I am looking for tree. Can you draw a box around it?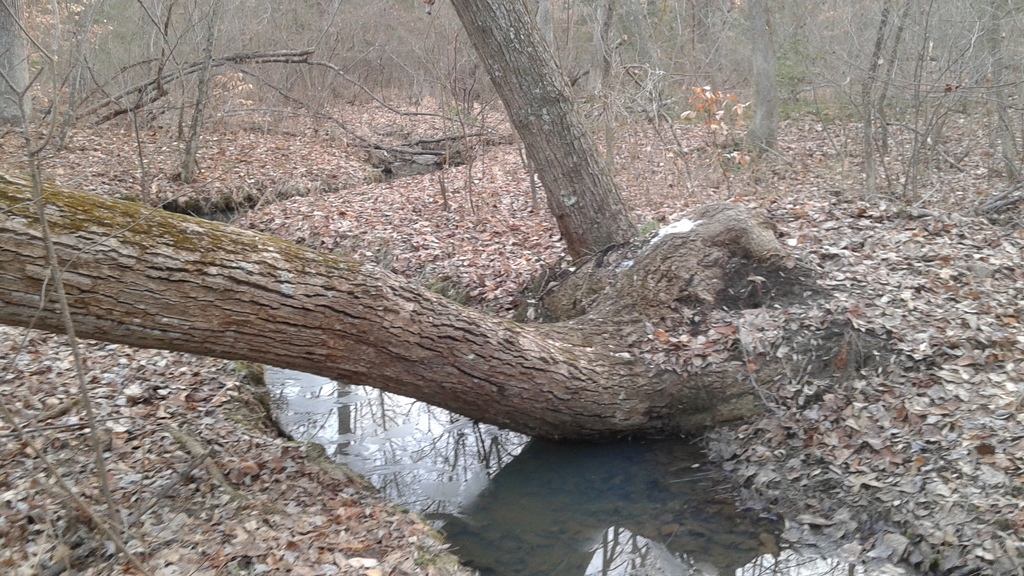
Sure, the bounding box is <box>725,0,787,157</box>.
